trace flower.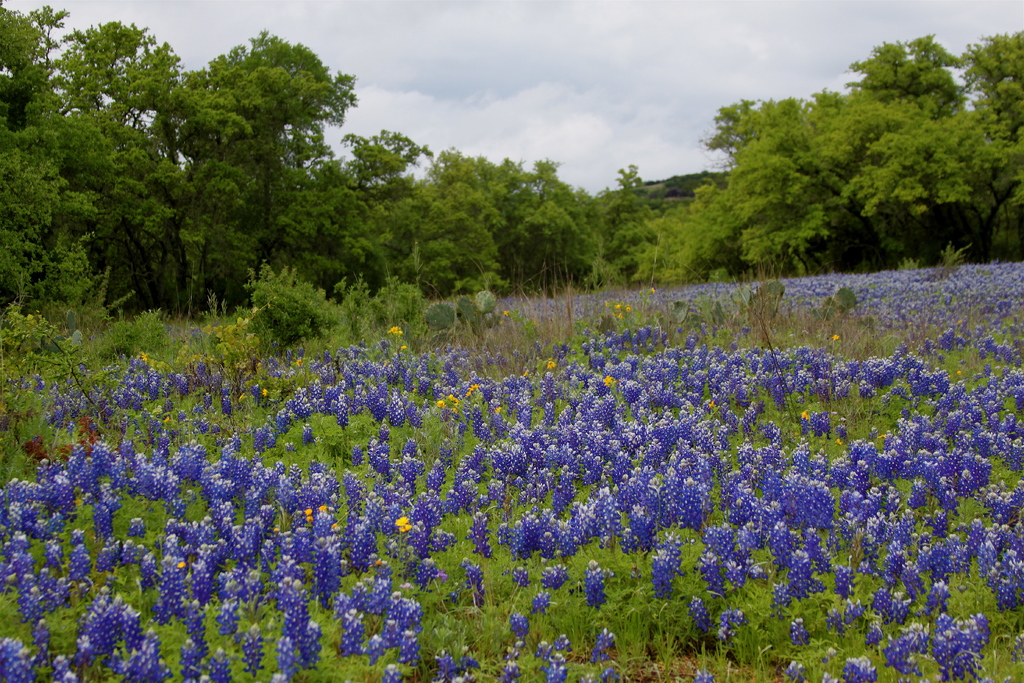
Traced to select_region(495, 407, 500, 413).
